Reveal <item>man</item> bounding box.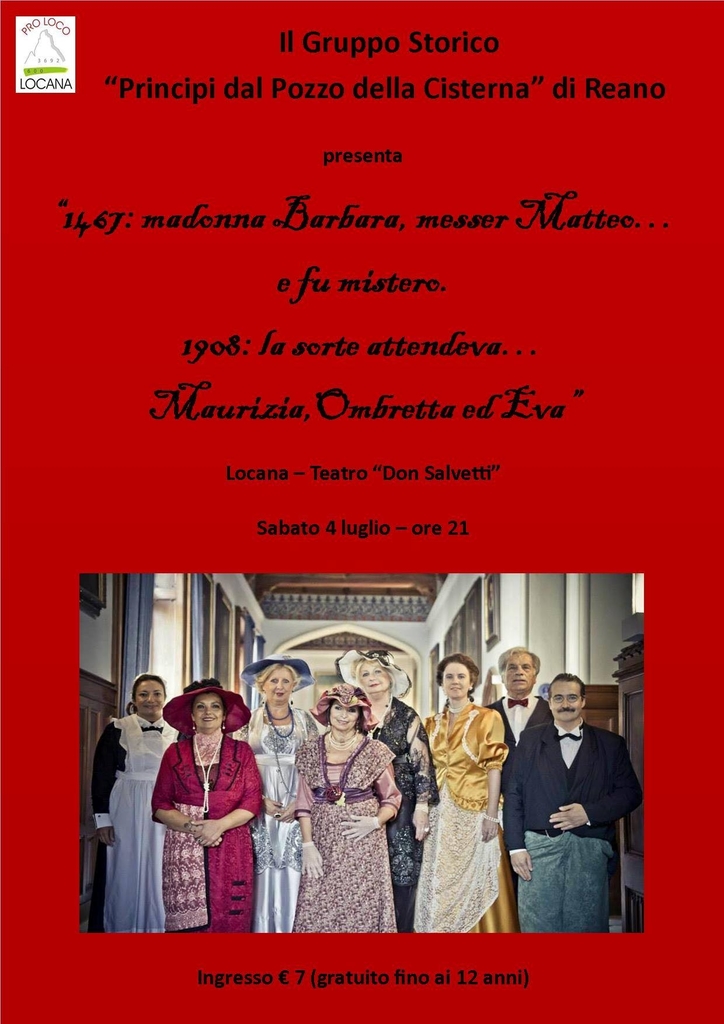
Revealed: rect(505, 671, 649, 933).
